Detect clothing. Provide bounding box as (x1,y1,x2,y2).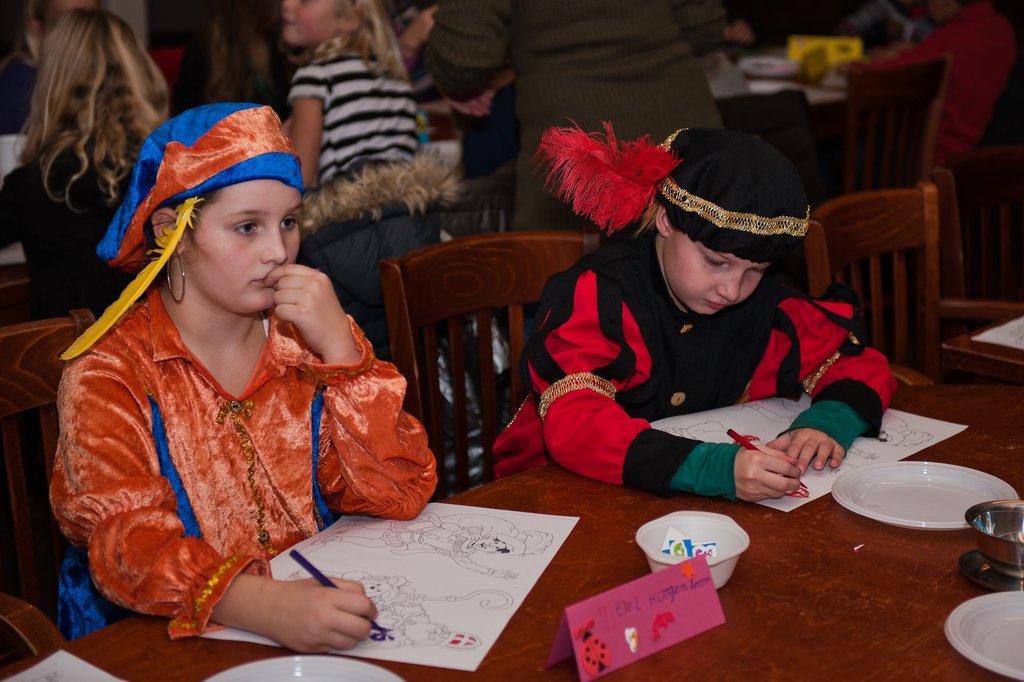
(0,146,140,304).
